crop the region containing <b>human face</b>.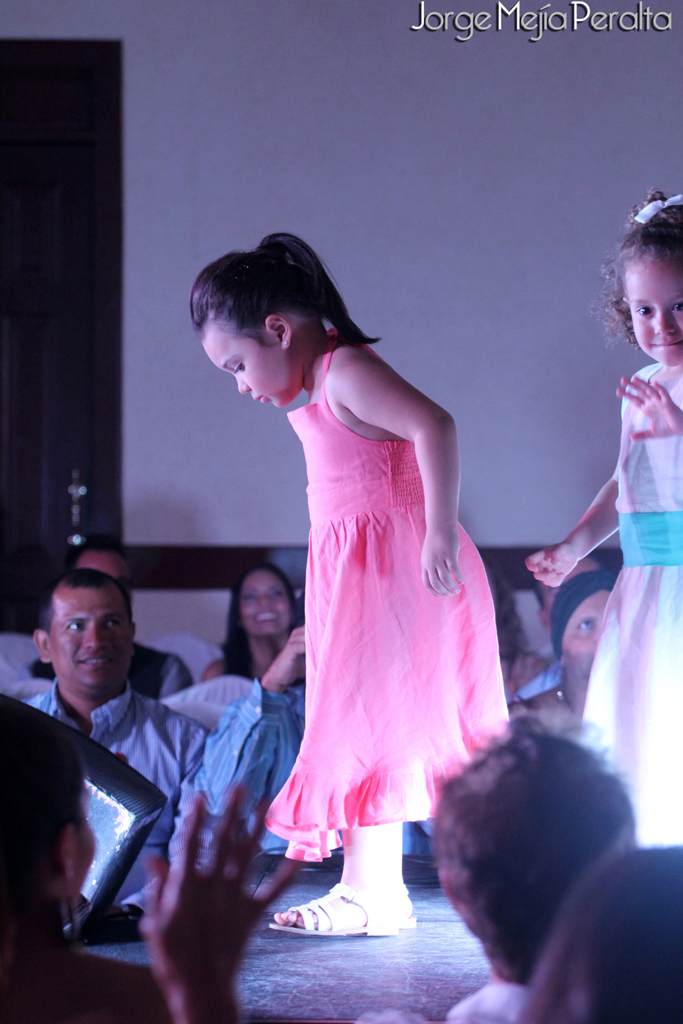
Crop region: (x1=206, y1=319, x2=289, y2=410).
